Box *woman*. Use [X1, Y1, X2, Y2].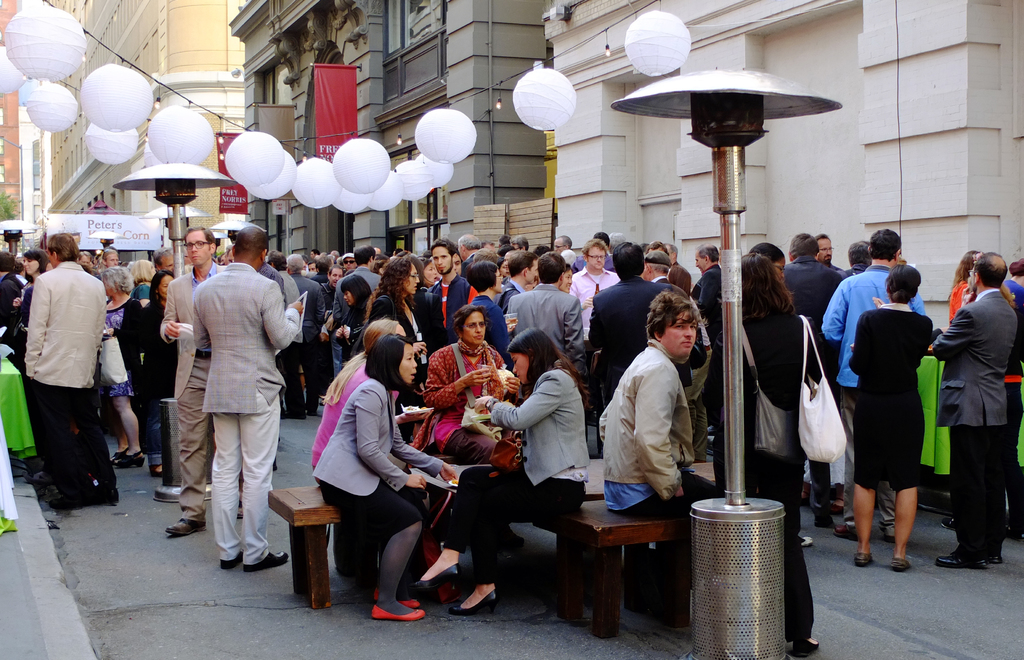
[368, 255, 425, 347].
